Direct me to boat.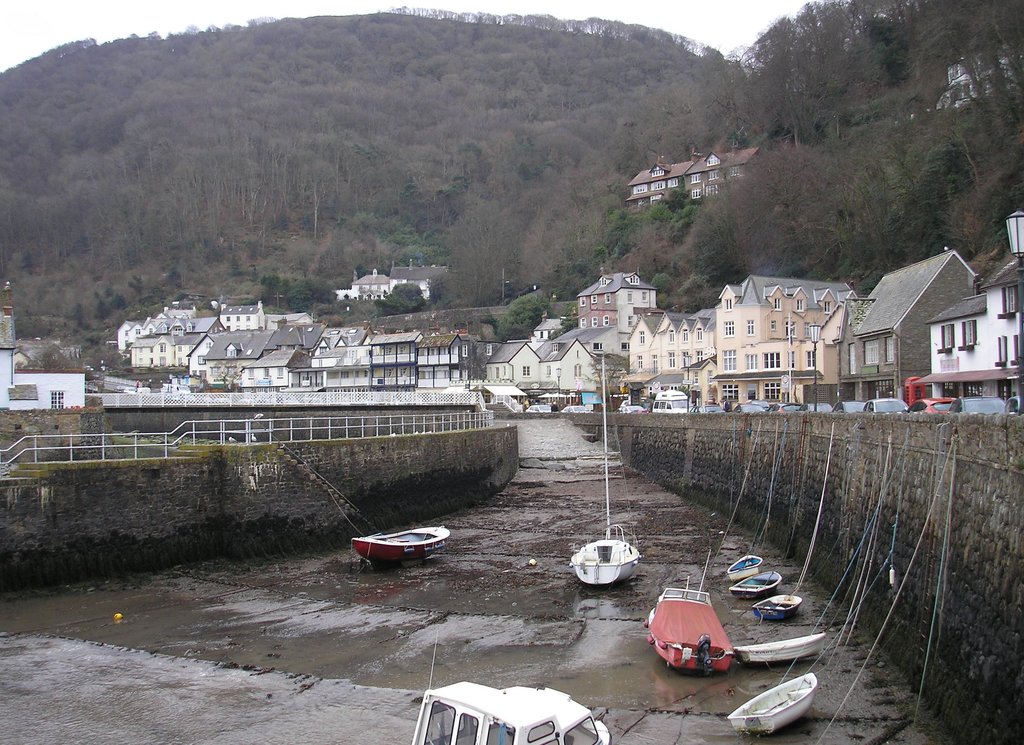
Direction: pyautogui.locateOnScreen(650, 551, 732, 676).
